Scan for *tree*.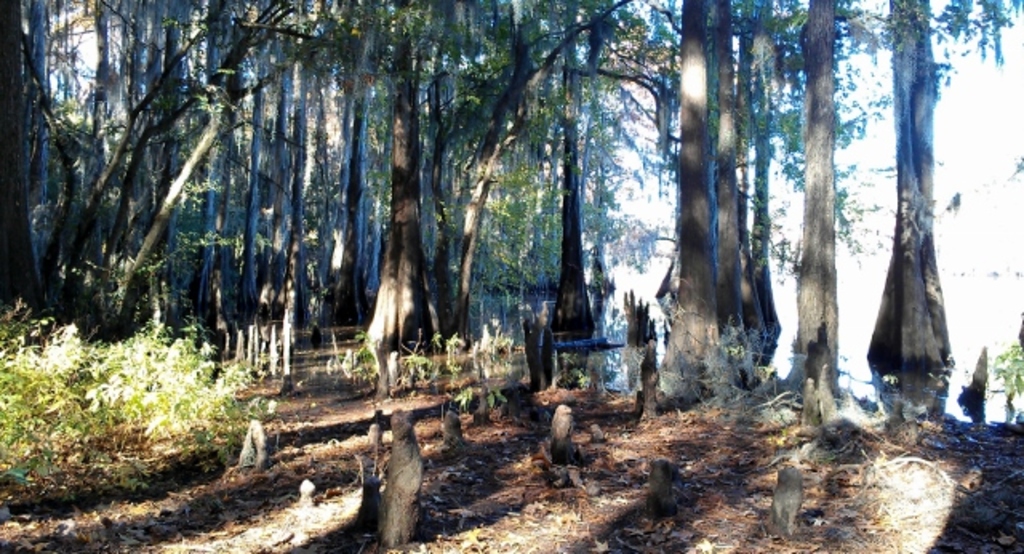
Scan result: [left=709, top=0, right=754, bottom=336].
